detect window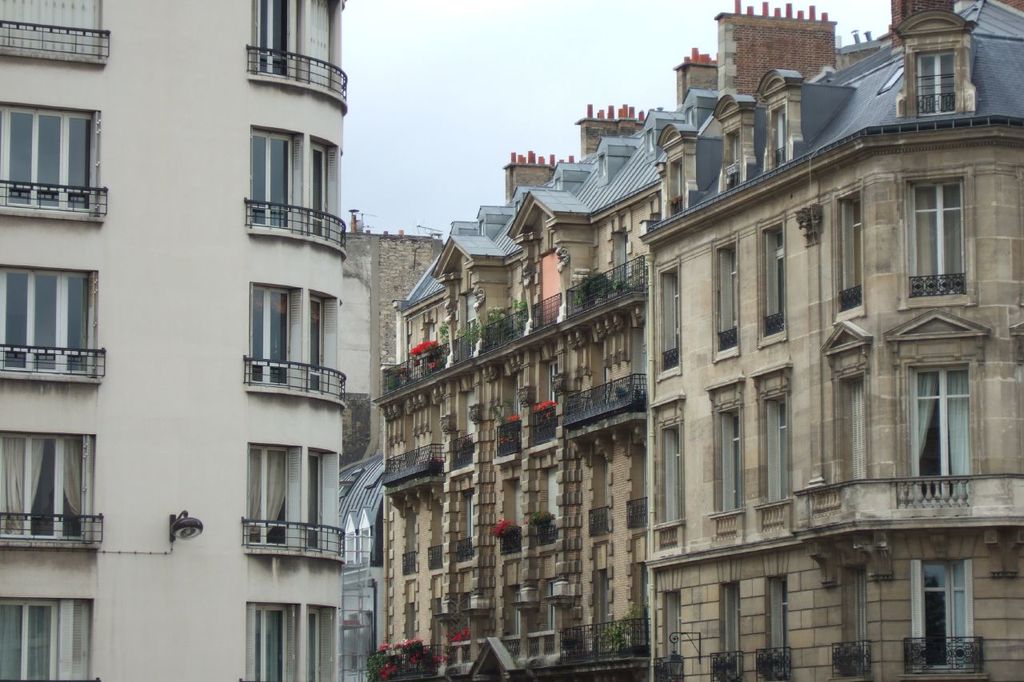
[910,184,966,295]
